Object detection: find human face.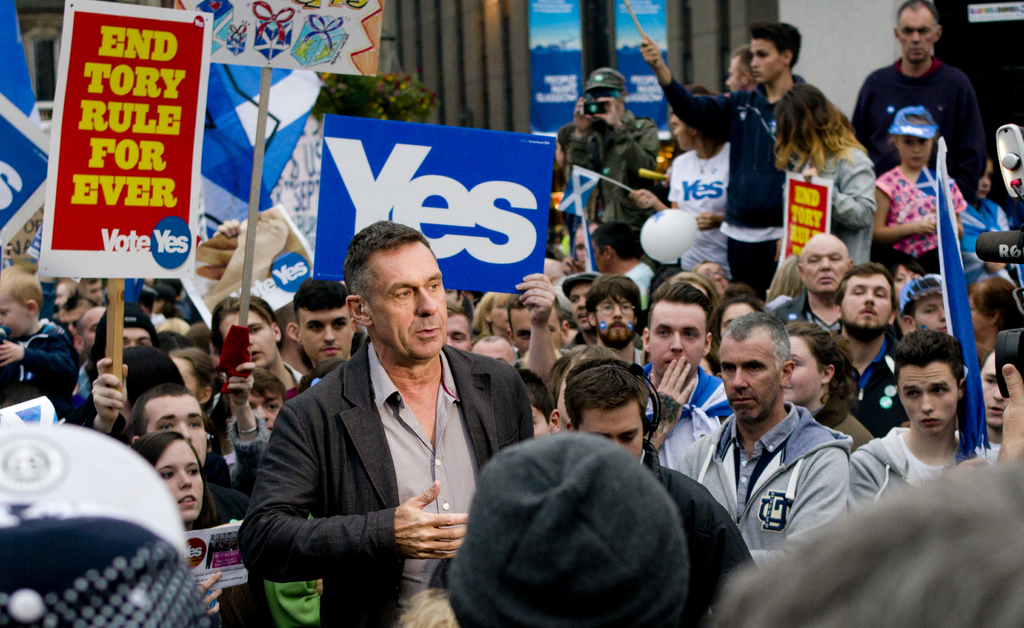
rect(369, 247, 448, 356).
